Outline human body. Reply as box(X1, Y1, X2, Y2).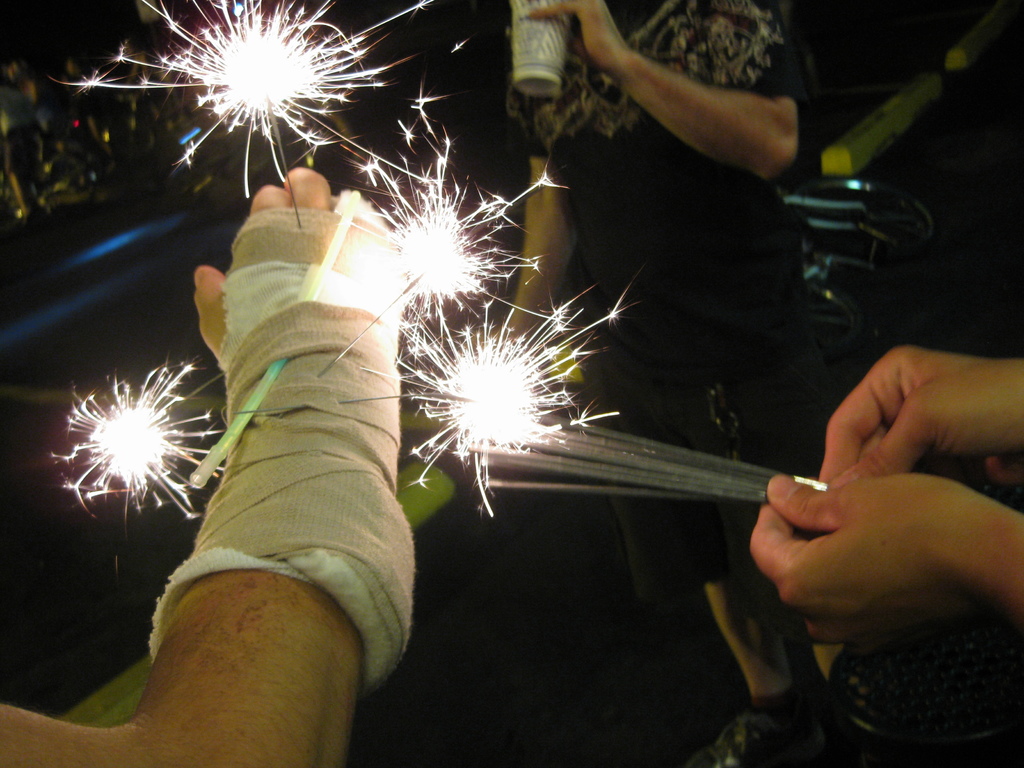
box(0, 158, 420, 767).
